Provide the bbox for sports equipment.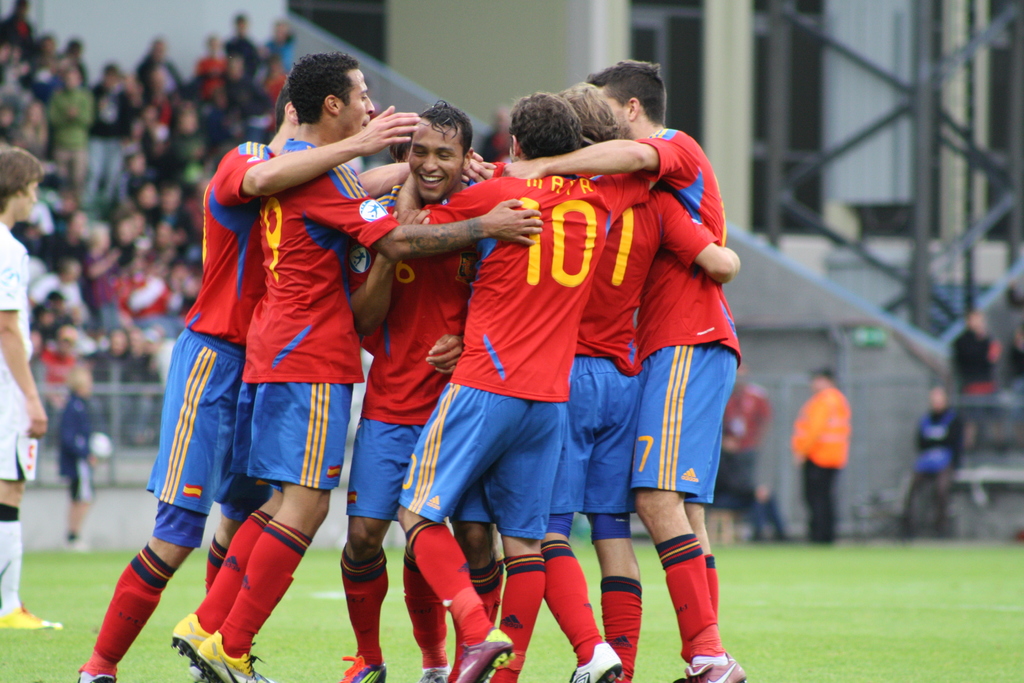
{"left": 566, "top": 641, "right": 623, "bottom": 682}.
